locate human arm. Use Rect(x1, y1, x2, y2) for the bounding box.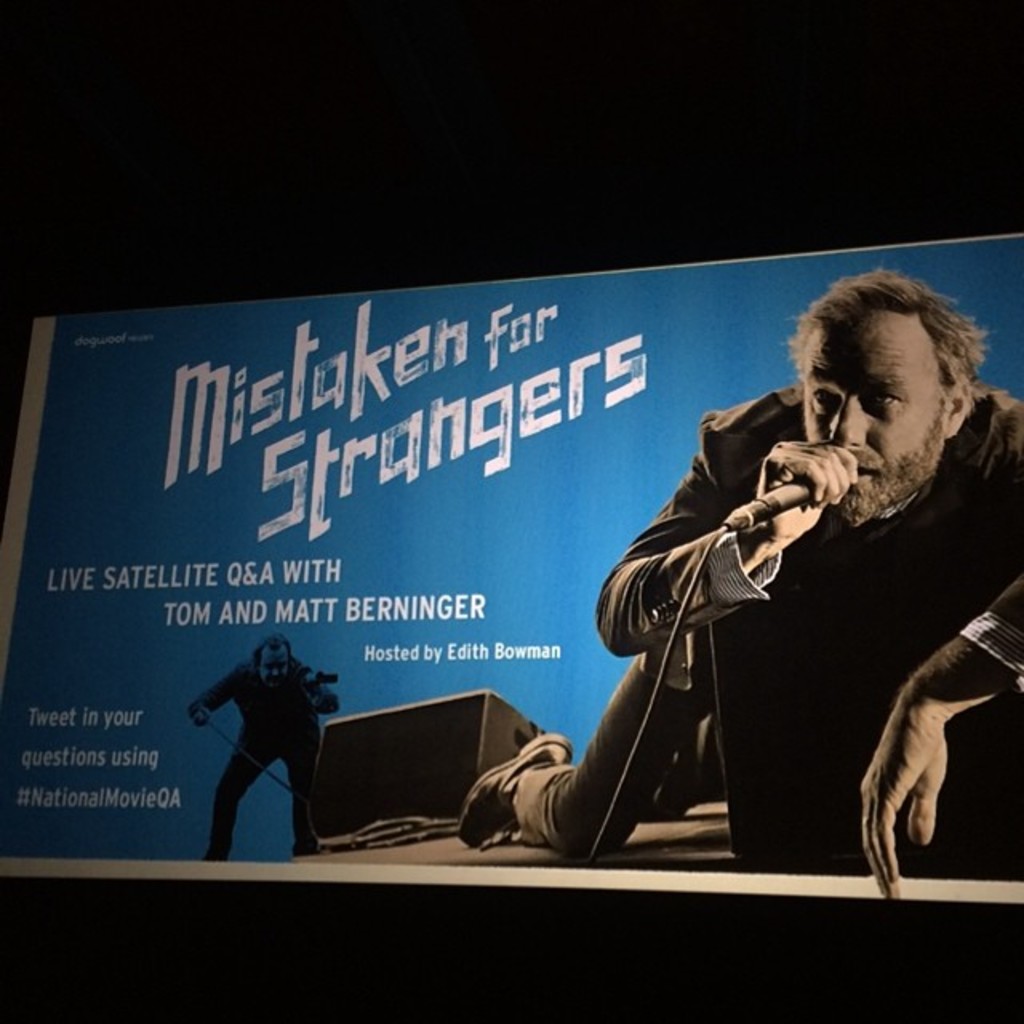
Rect(589, 422, 872, 658).
